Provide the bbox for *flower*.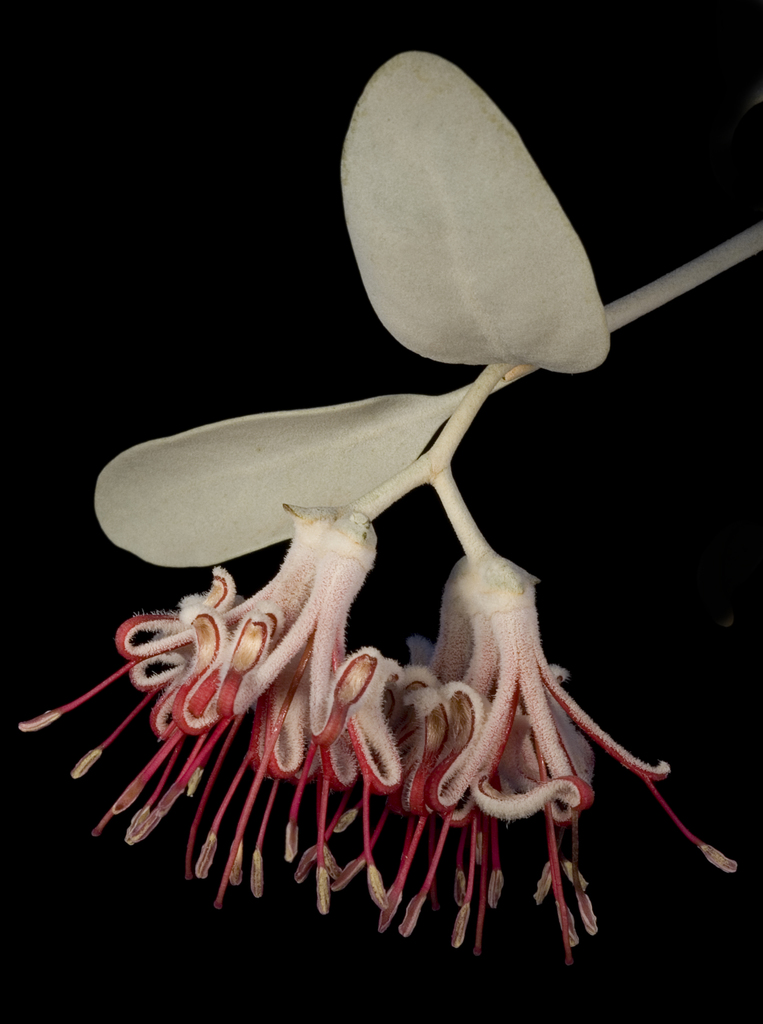
(left=302, top=470, right=737, bottom=970).
